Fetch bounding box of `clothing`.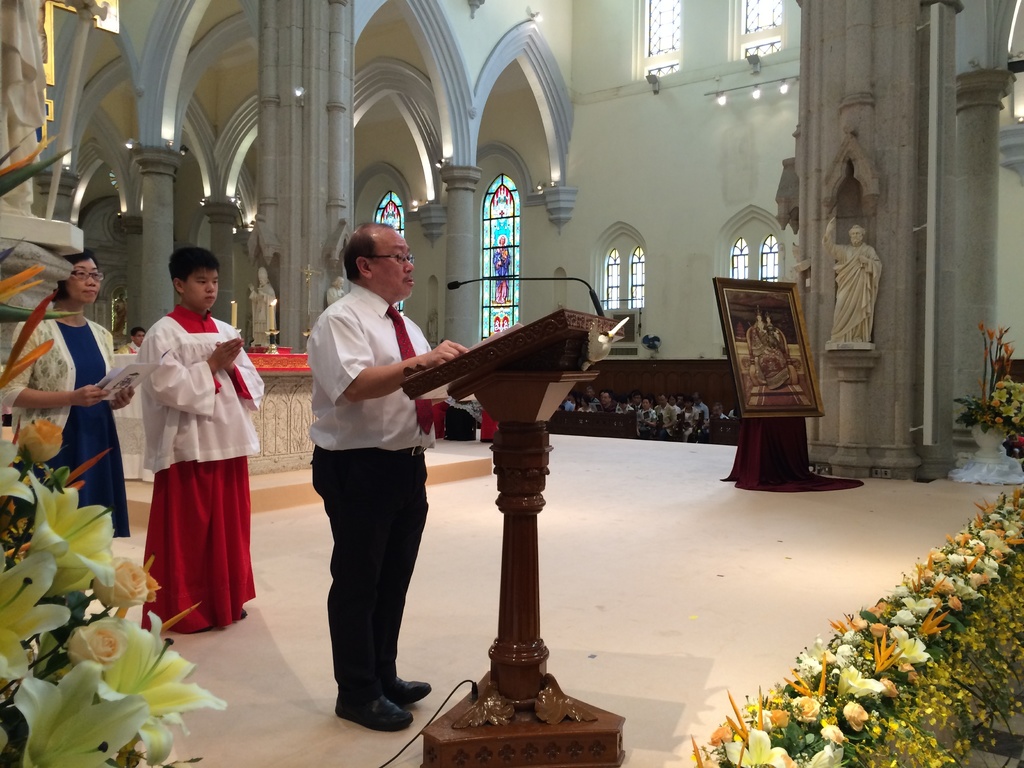
Bbox: rect(248, 285, 276, 346).
